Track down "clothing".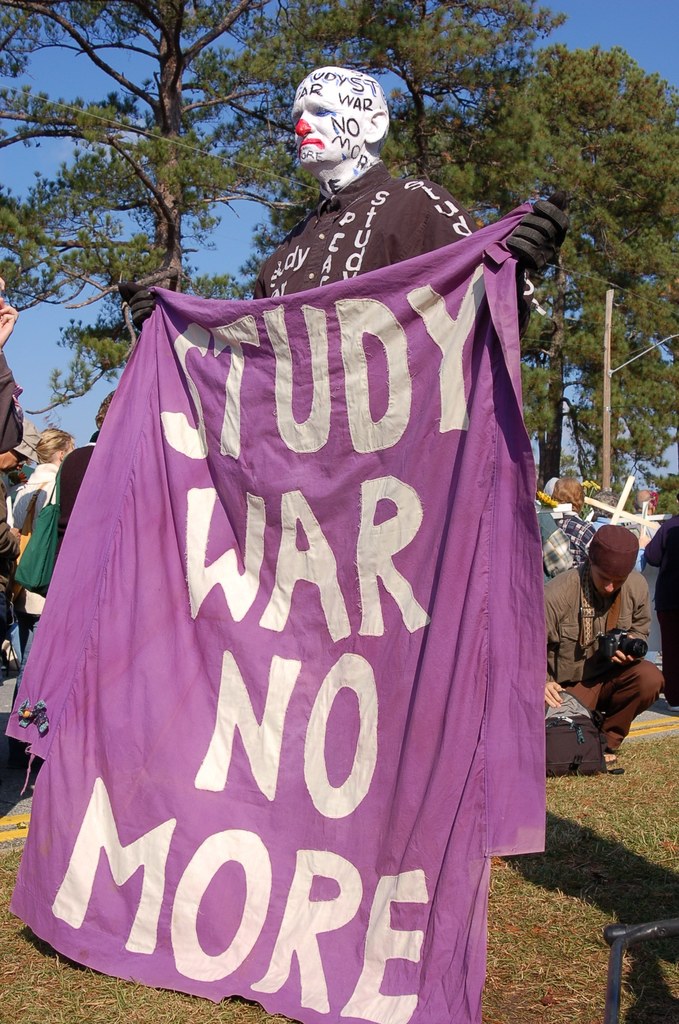
Tracked to [x1=644, y1=514, x2=678, y2=706].
